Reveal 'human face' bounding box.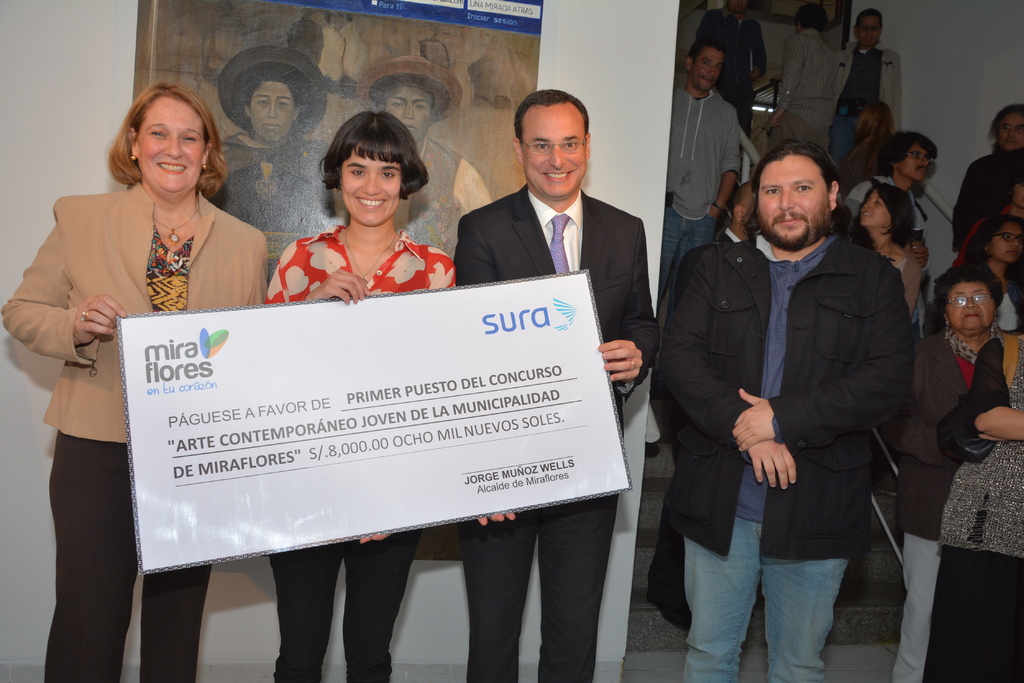
Revealed: box=[1007, 101, 1023, 143].
